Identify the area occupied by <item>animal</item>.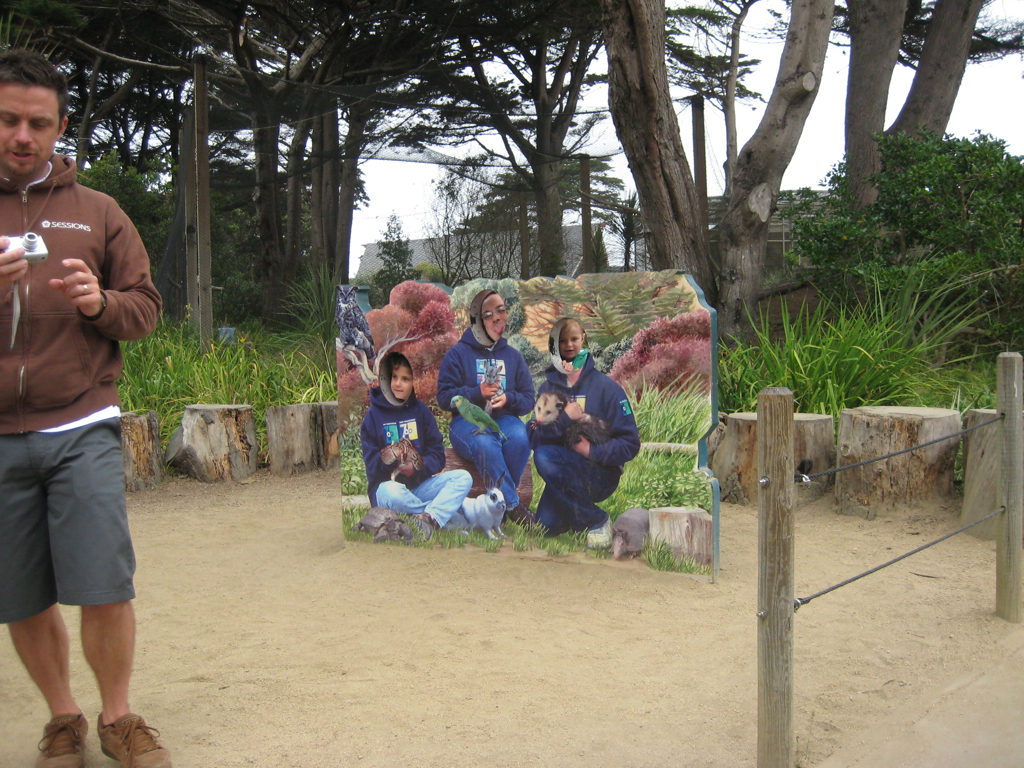
Area: [335,289,373,357].
